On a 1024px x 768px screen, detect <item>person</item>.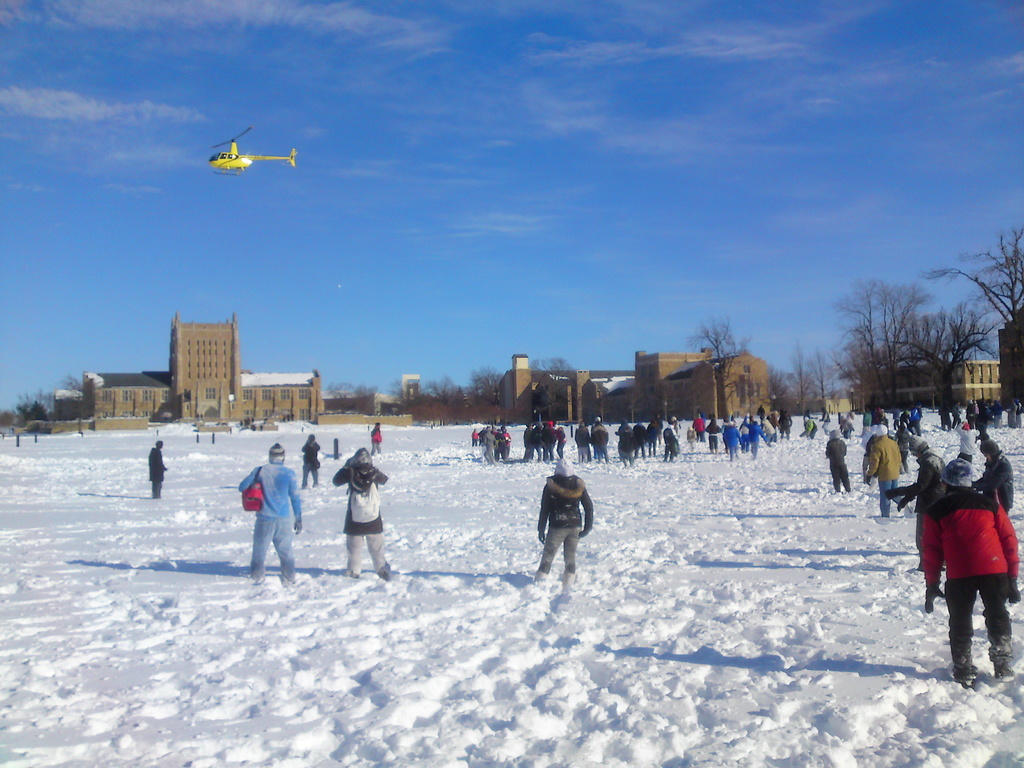
[x1=372, y1=418, x2=382, y2=458].
